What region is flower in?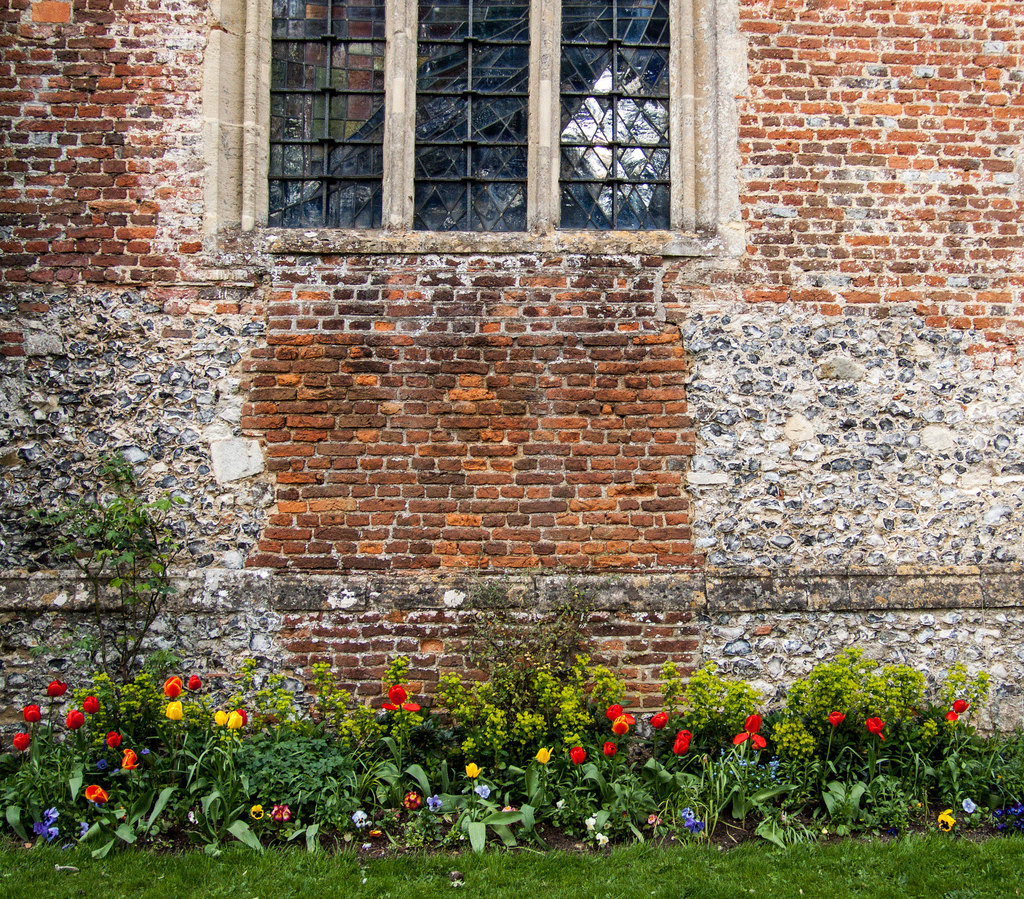
Rect(403, 790, 420, 810).
